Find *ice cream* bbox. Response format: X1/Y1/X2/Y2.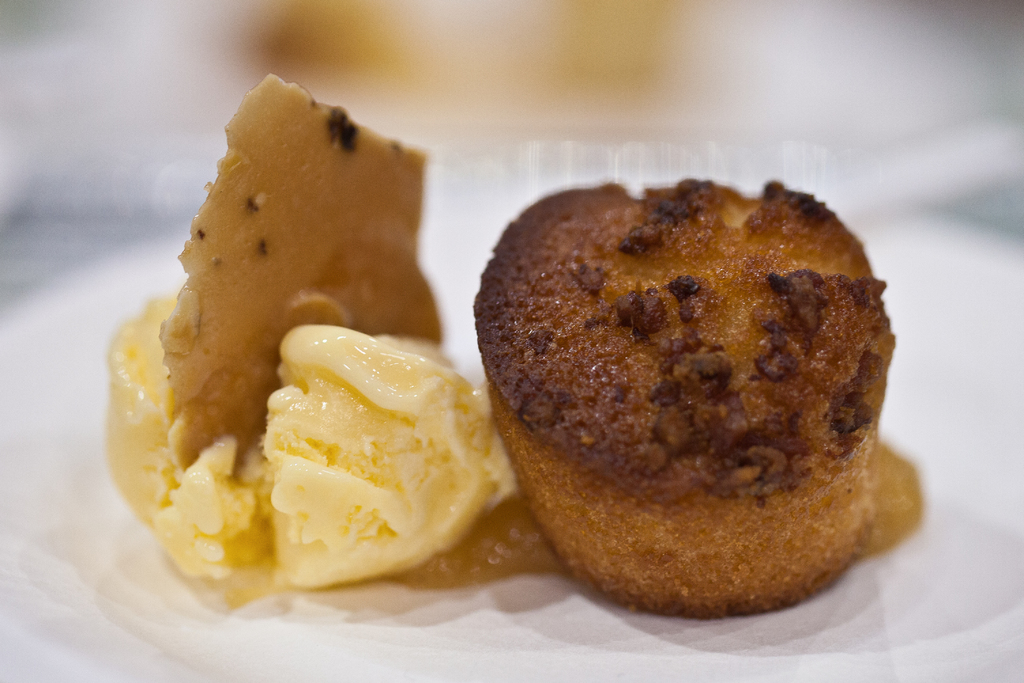
195/299/533/605.
